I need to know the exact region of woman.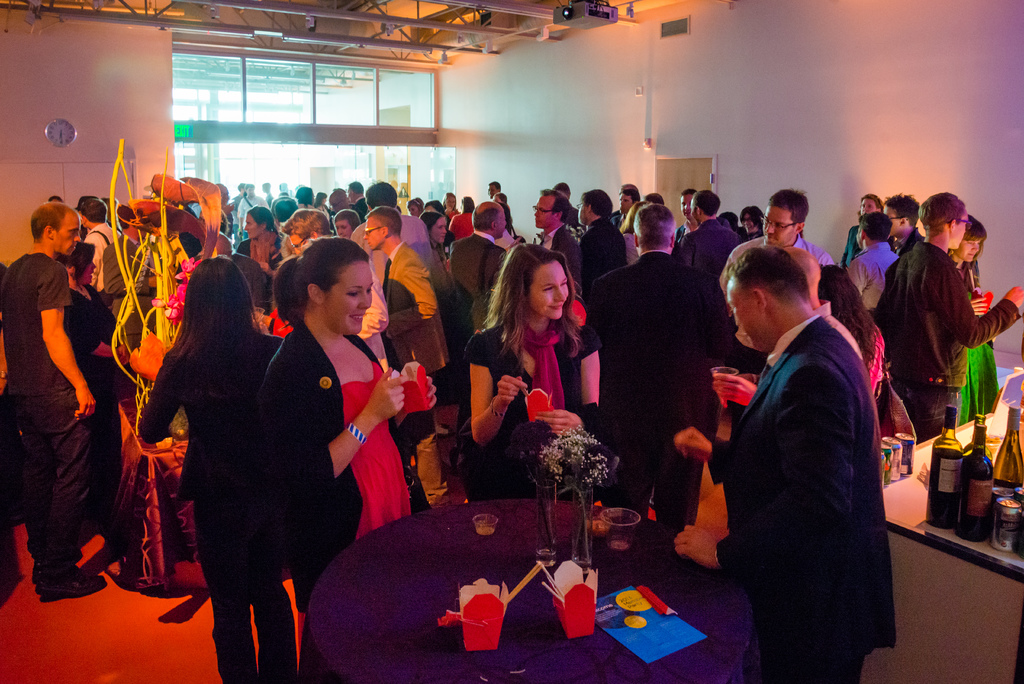
Region: 947 211 1001 426.
